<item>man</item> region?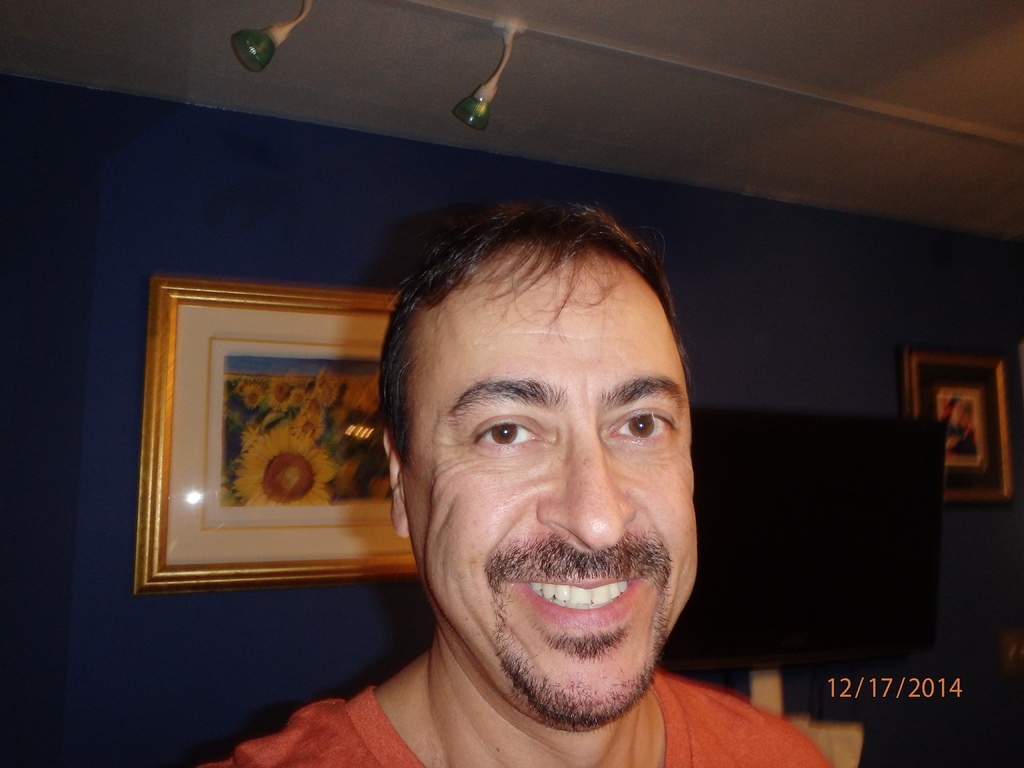
[left=250, top=173, right=825, bottom=767]
